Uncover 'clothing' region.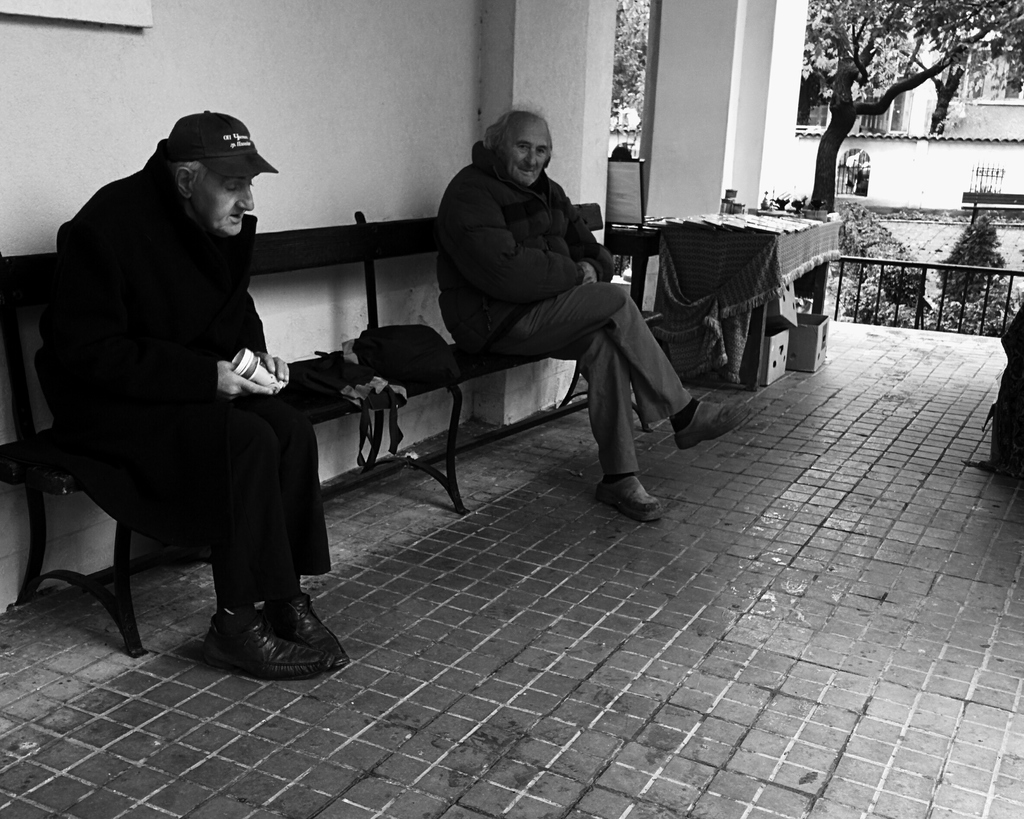
Uncovered: [425, 116, 681, 491].
